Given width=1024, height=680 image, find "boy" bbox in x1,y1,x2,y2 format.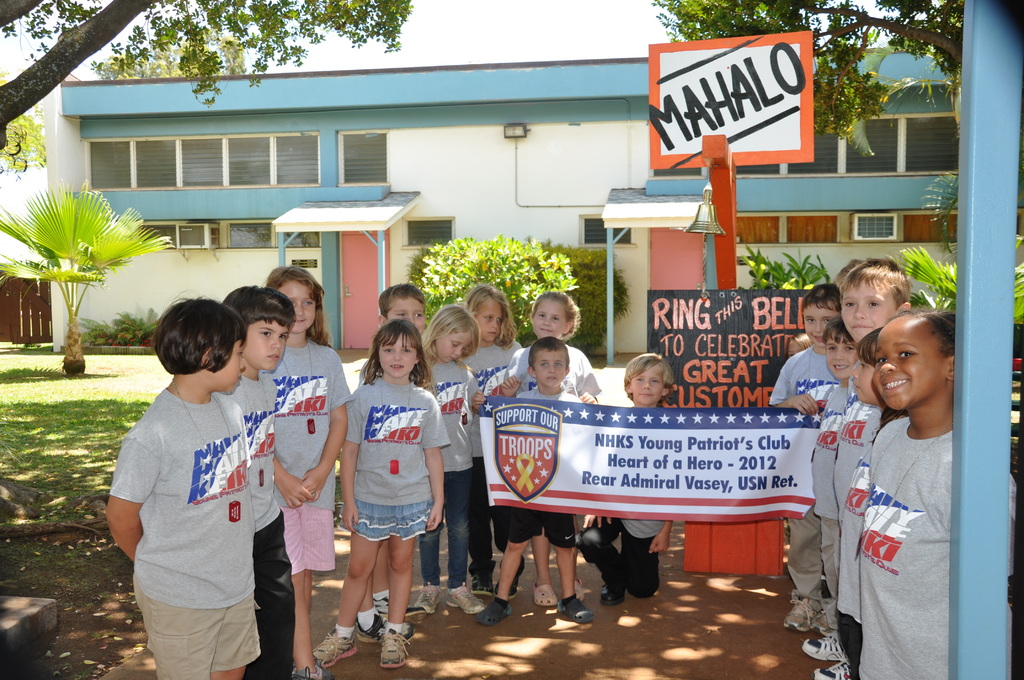
476,343,600,626.
